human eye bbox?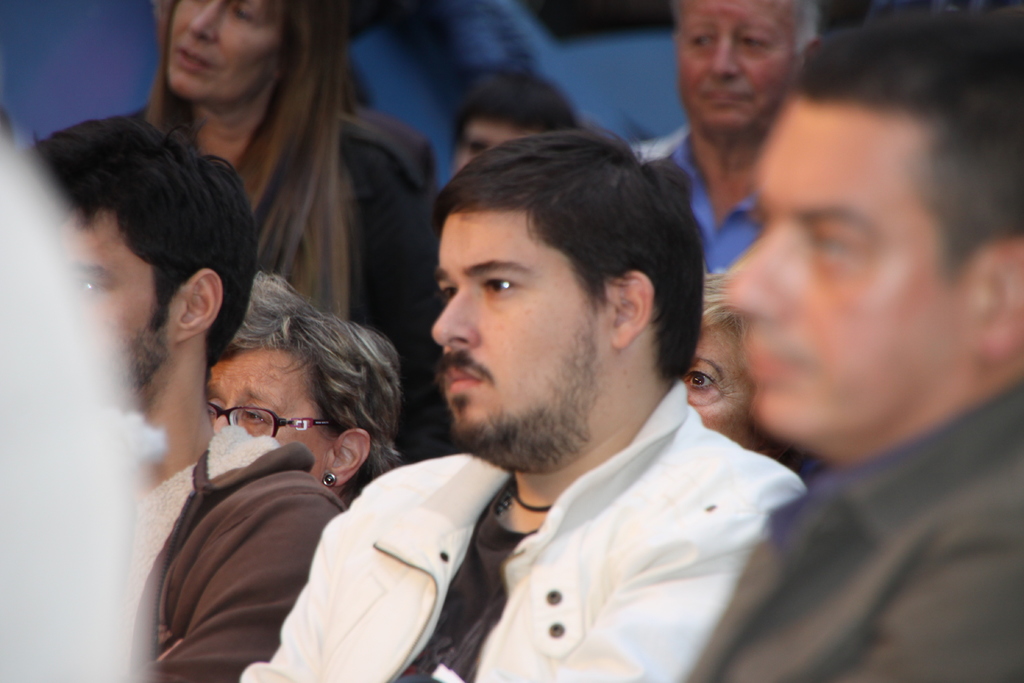
[x1=740, y1=29, x2=767, y2=52]
